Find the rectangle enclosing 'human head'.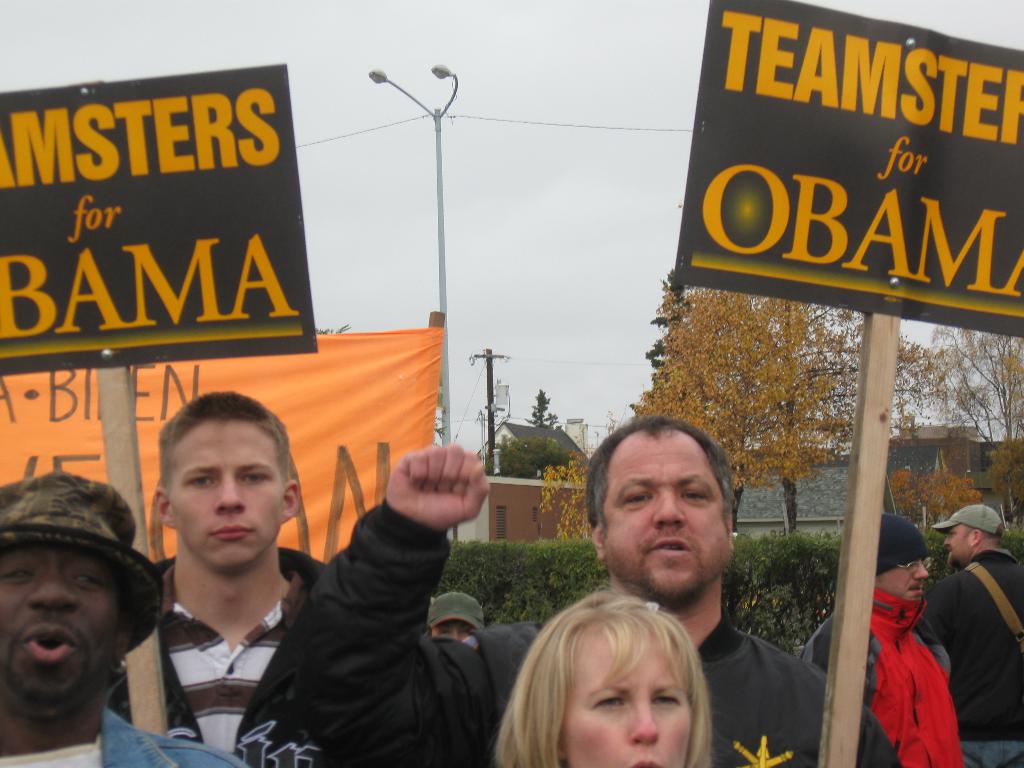
<box>282,548,327,630</box>.
